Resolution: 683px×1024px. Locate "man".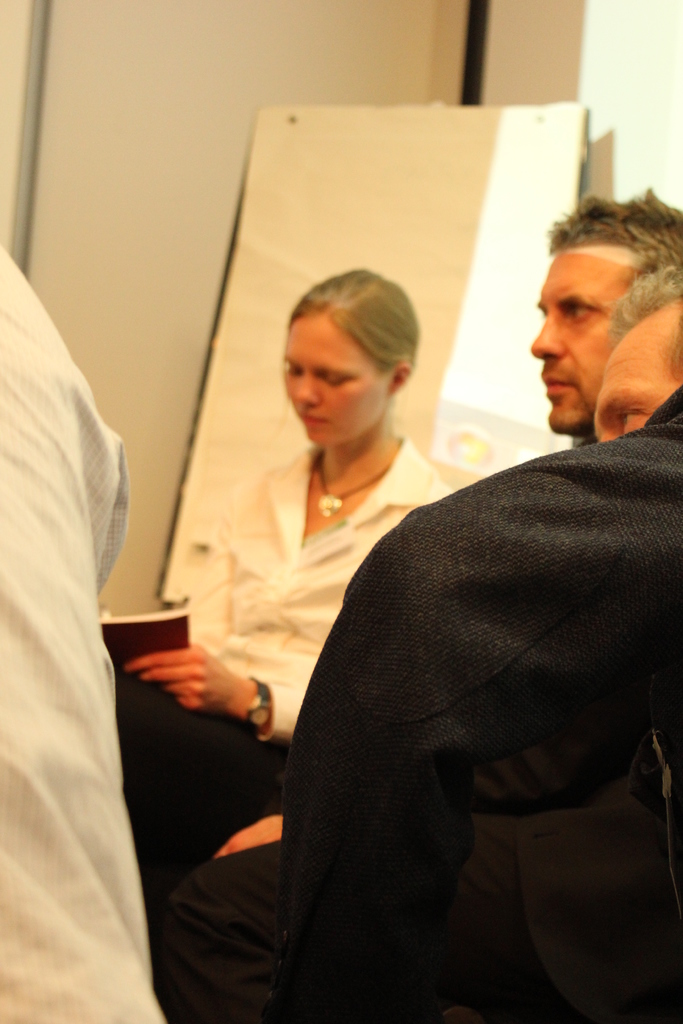
BBox(447, 266, 682, 1023).
